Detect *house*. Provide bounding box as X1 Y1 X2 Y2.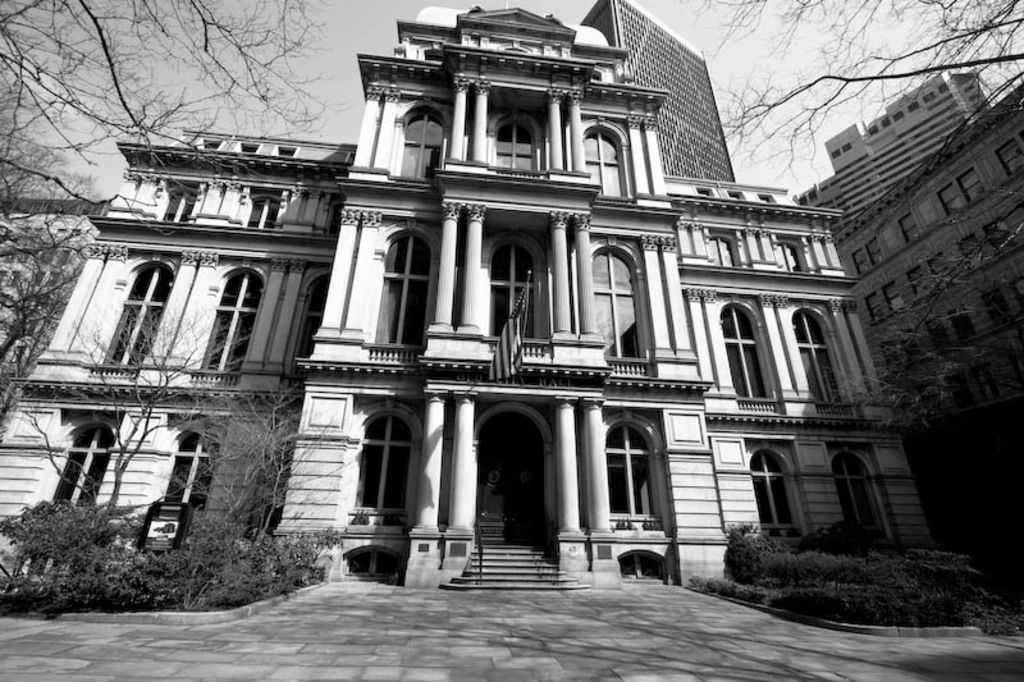
0 207 86 385.
